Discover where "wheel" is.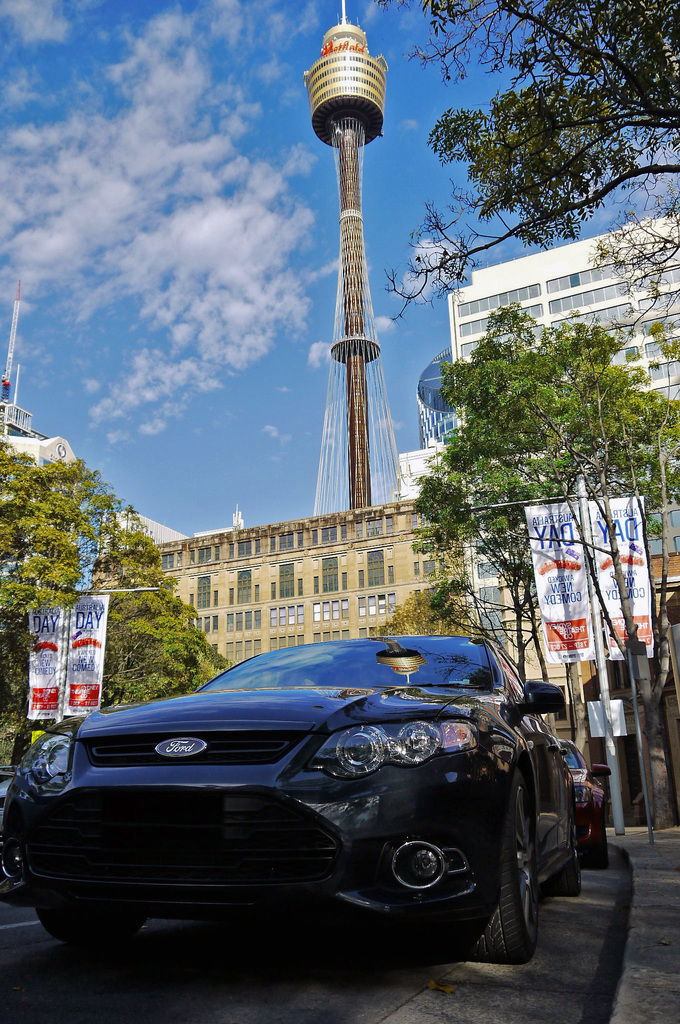
Discovered at box(557, 806, 583, 897).
